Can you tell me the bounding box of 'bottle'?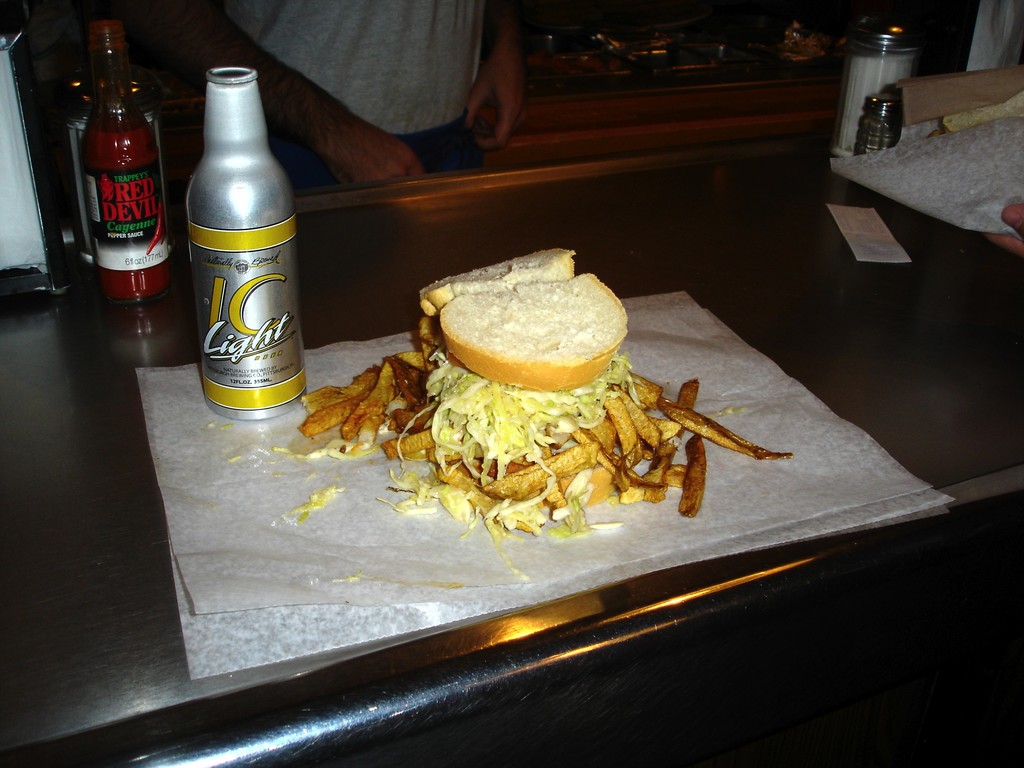
pyautogui.locateOnScreen(69, 13, 178, 337).
